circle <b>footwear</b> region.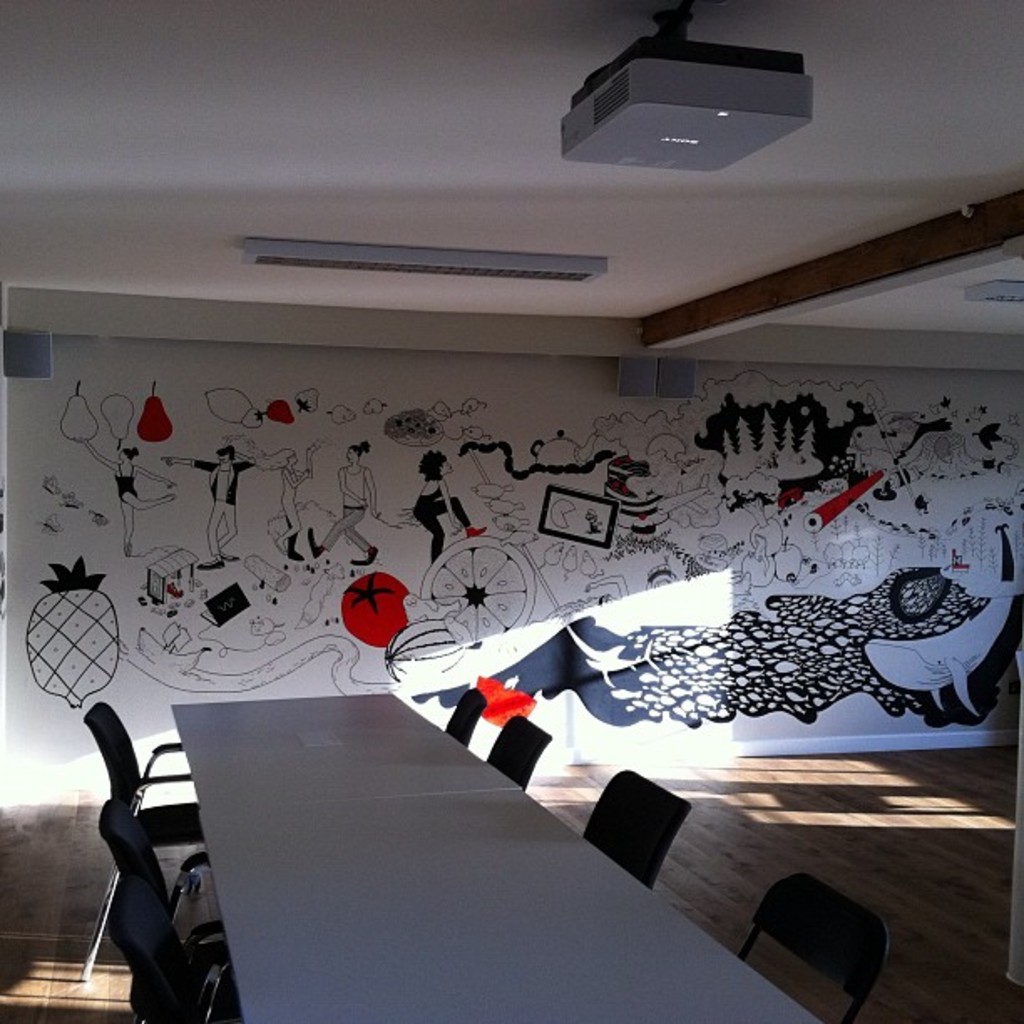
Region: l=194, t=554, r=218, b=576.
